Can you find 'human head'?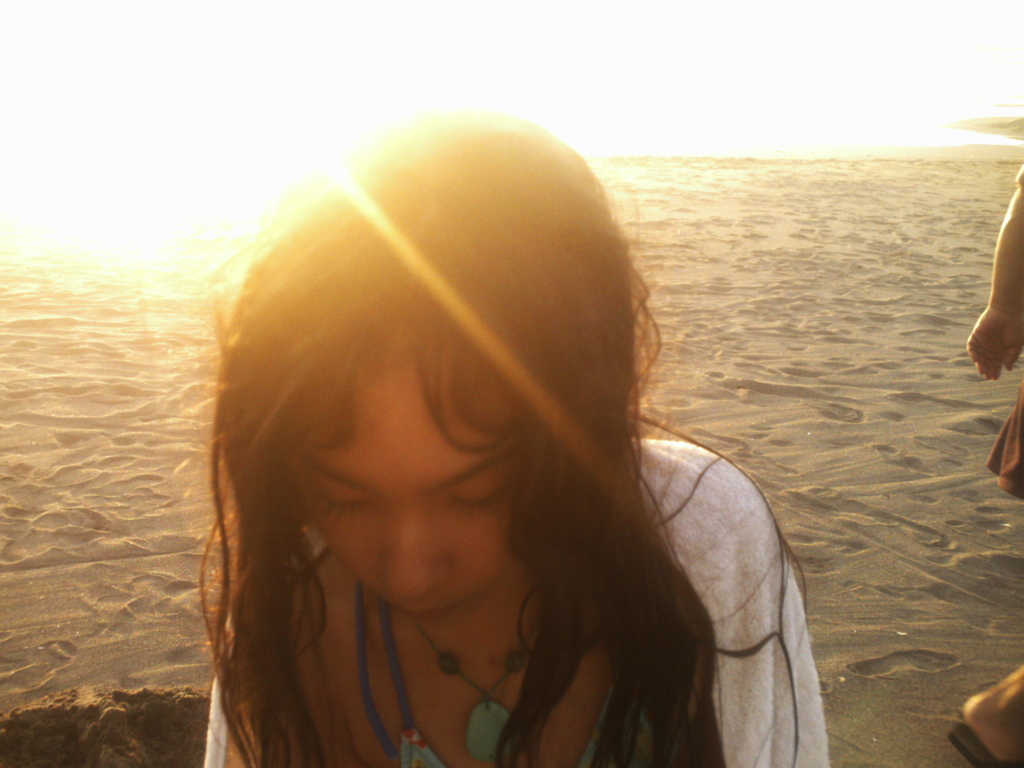
Yes, bounding box: locate(197, 127, 666, 663).
